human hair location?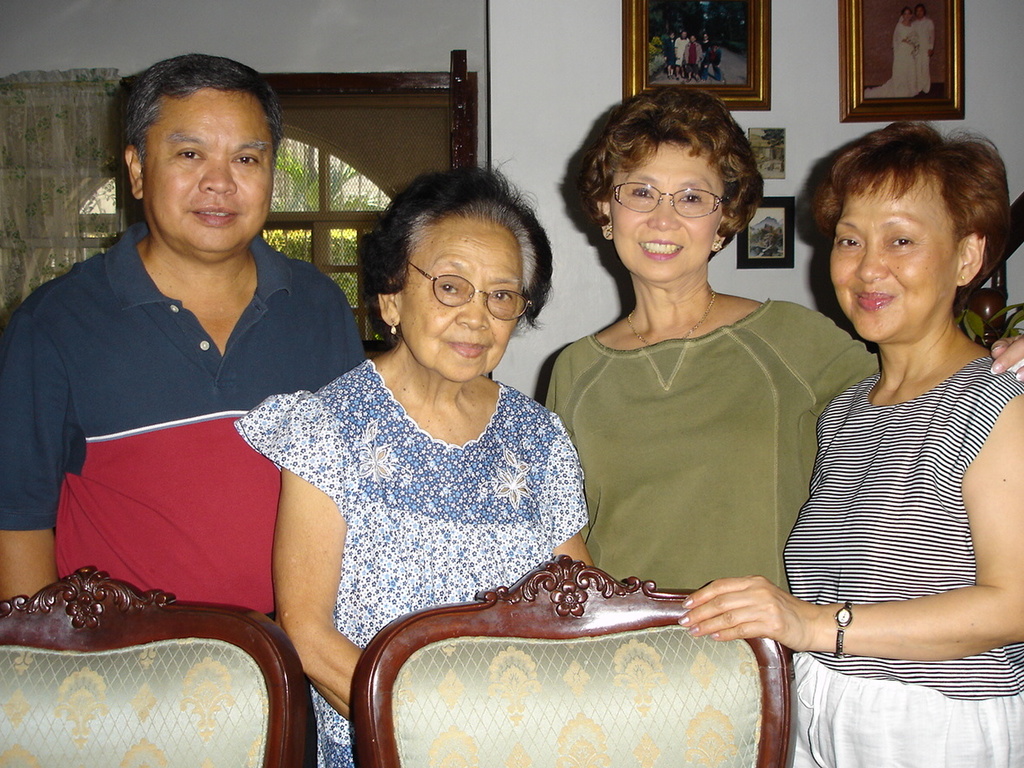
left=582, top=88, right=762, bottom=260
